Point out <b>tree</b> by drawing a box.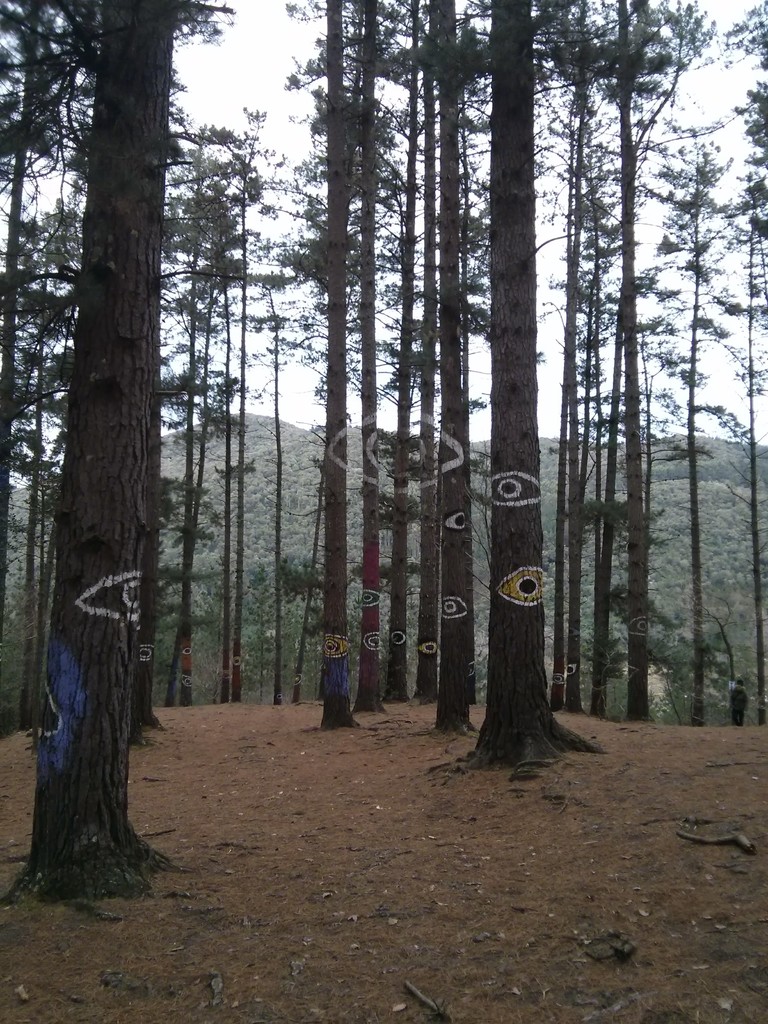
locate(0, 0, 235, 908).
